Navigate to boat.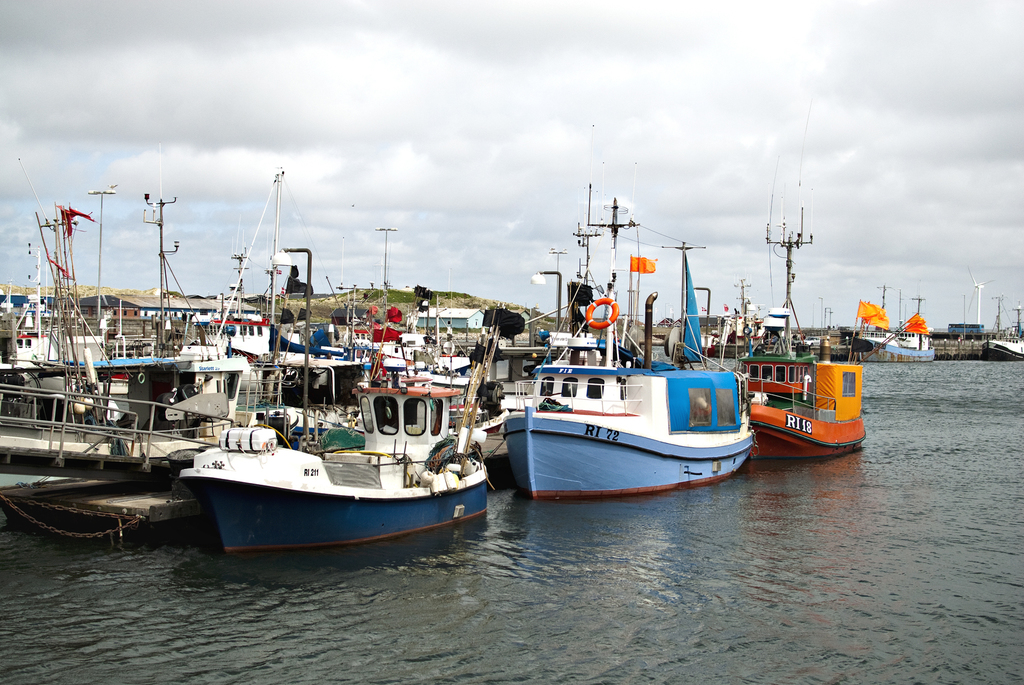
Navigation target: (x1=1002, y1=303, x2=1023, y2=369).
